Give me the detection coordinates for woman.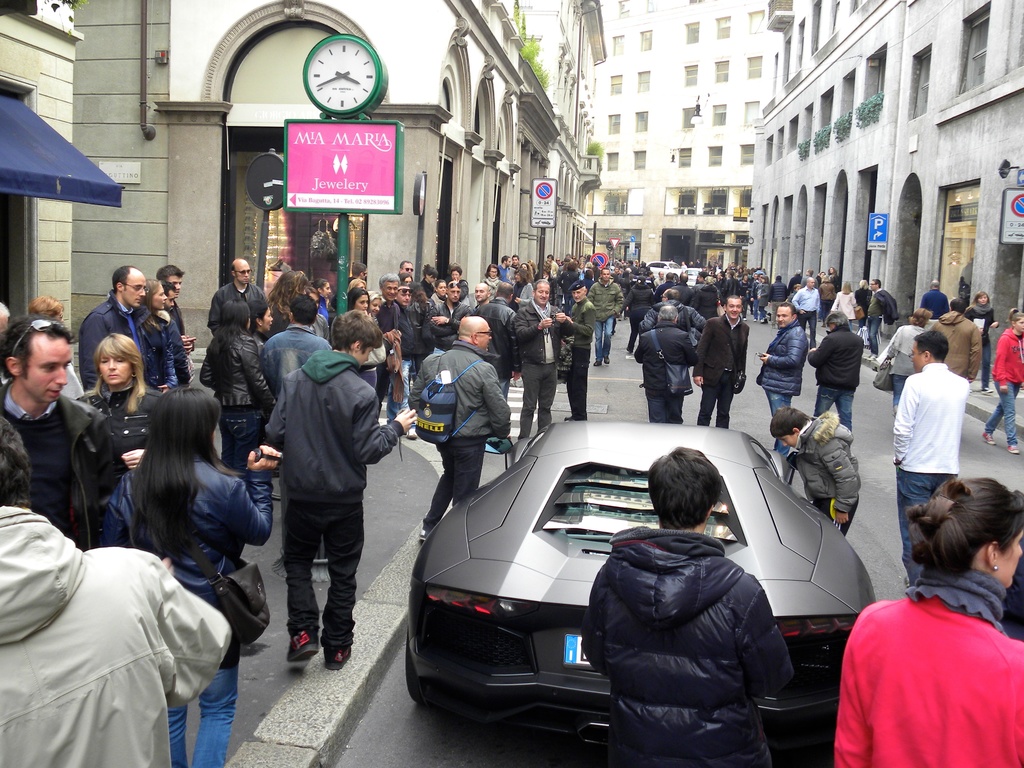
(x1=239, y1=297, x2=285, y2=358).
